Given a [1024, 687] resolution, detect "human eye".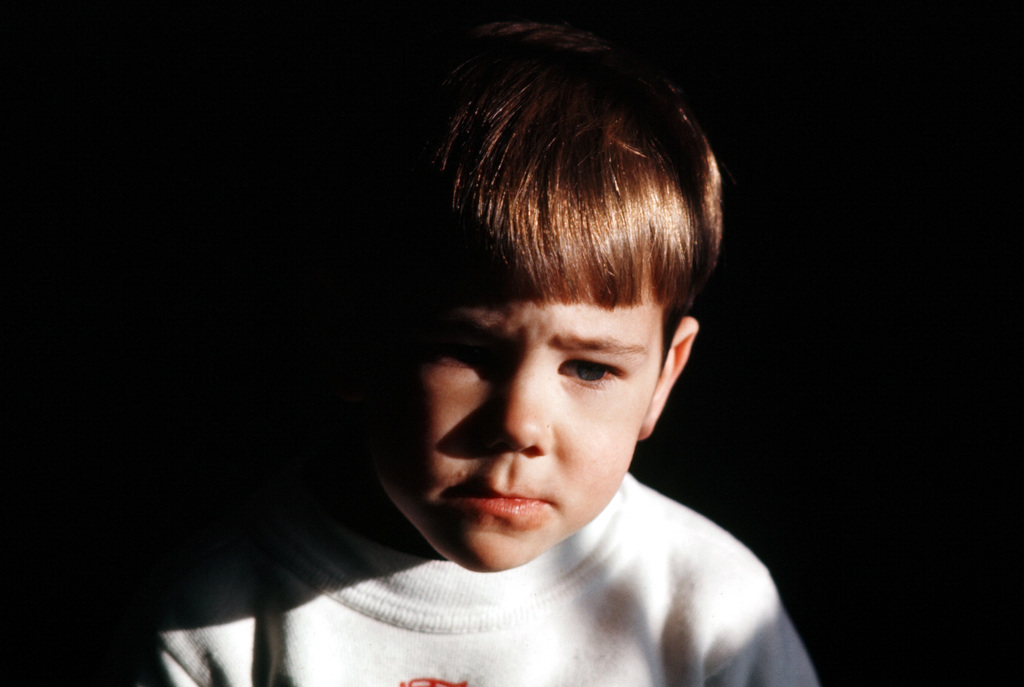
[411, 335, 500, 378].
